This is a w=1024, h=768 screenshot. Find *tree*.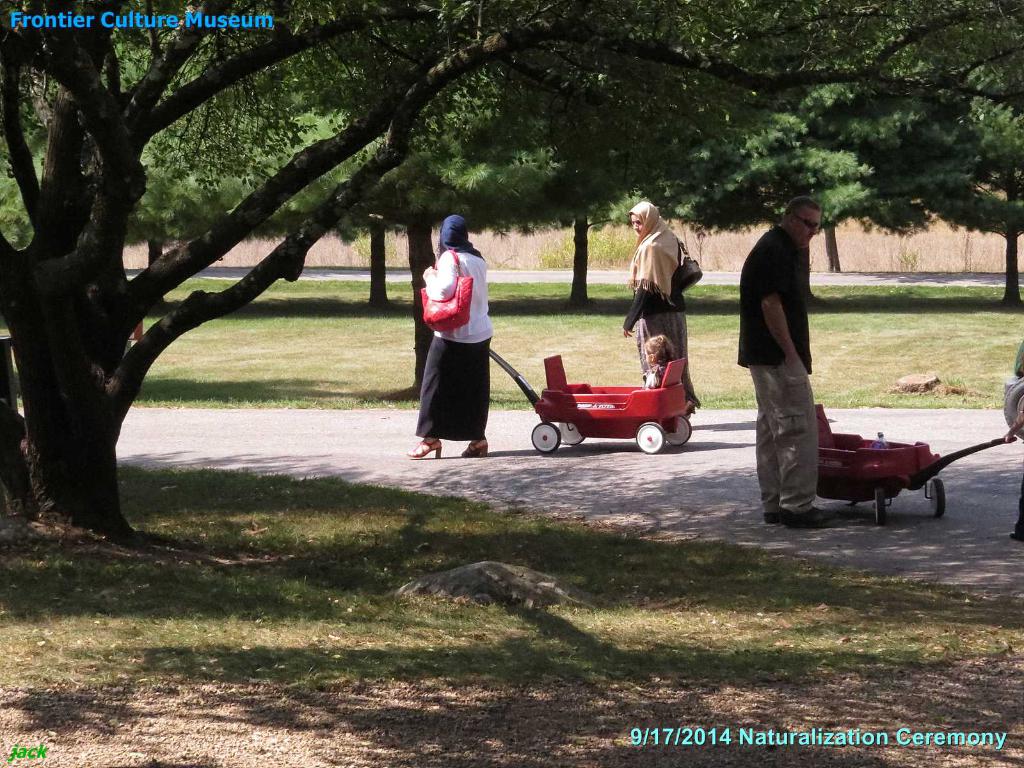
Bounding box: 0:0:1023:547.
